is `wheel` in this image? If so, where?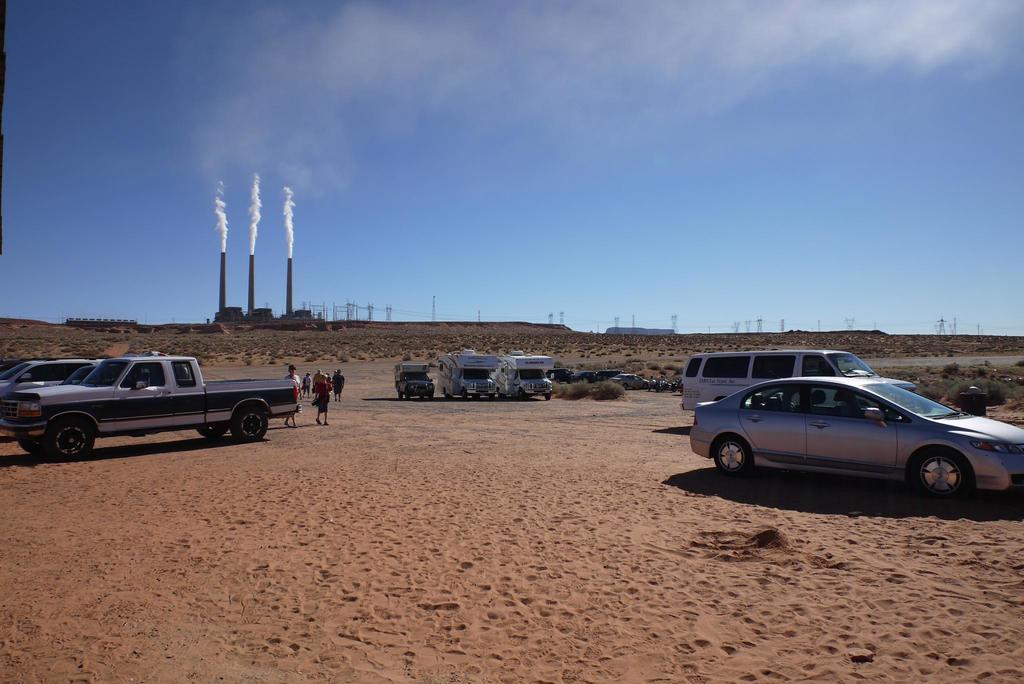
Yes, at [left=229, top=404, right=266, bottom=444].
